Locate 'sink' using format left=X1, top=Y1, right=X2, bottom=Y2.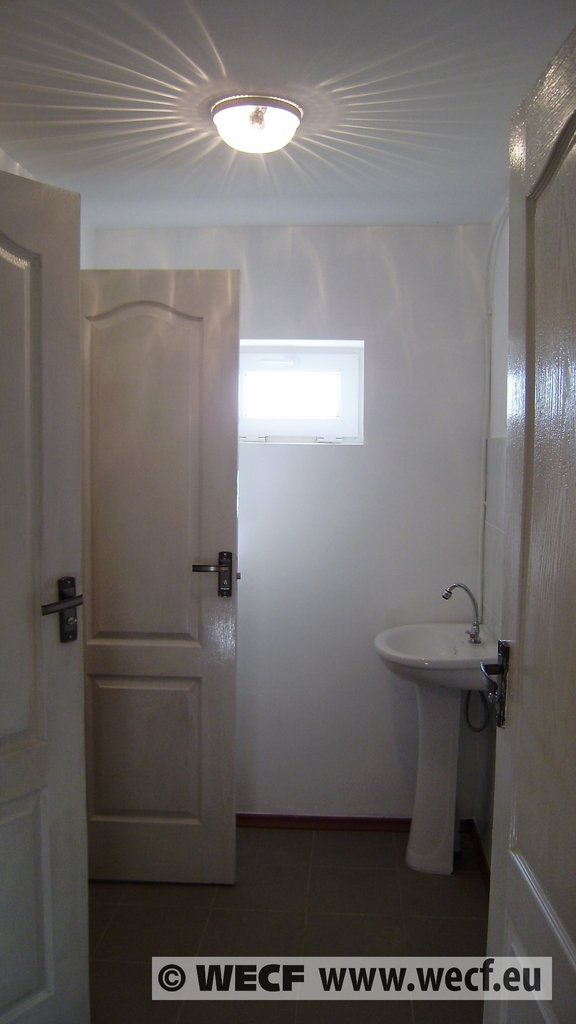
left=361, top=574, right=516, bottom=884.
